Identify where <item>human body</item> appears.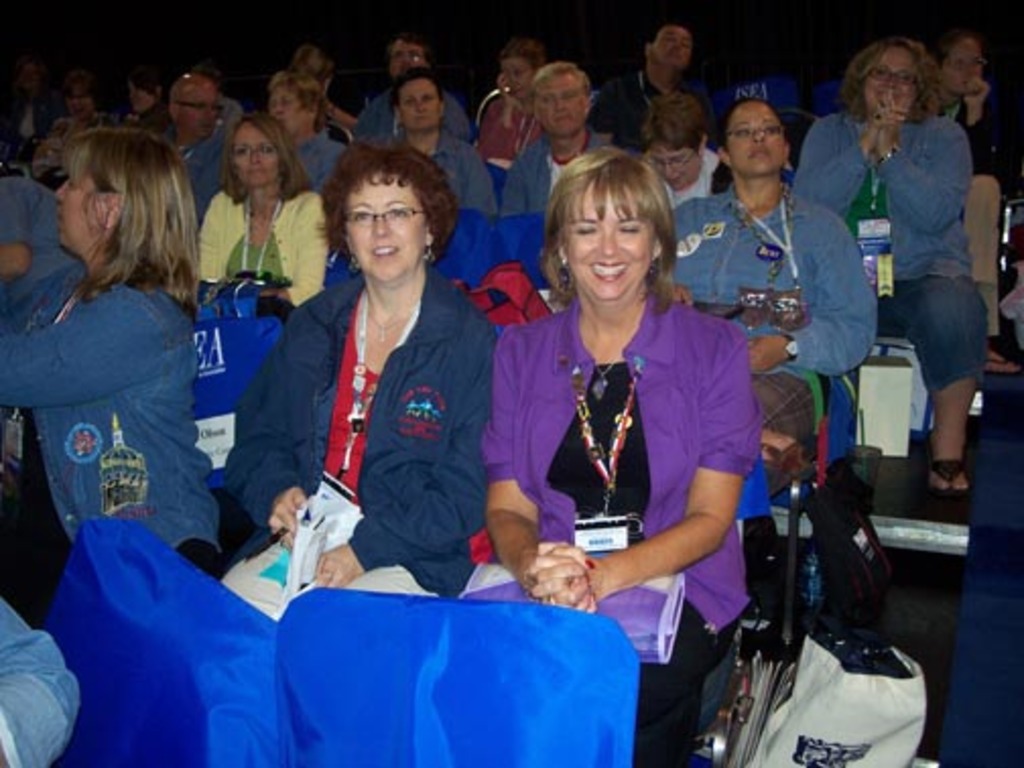
Appears at <region>297, 37, 358, 144</region>.
